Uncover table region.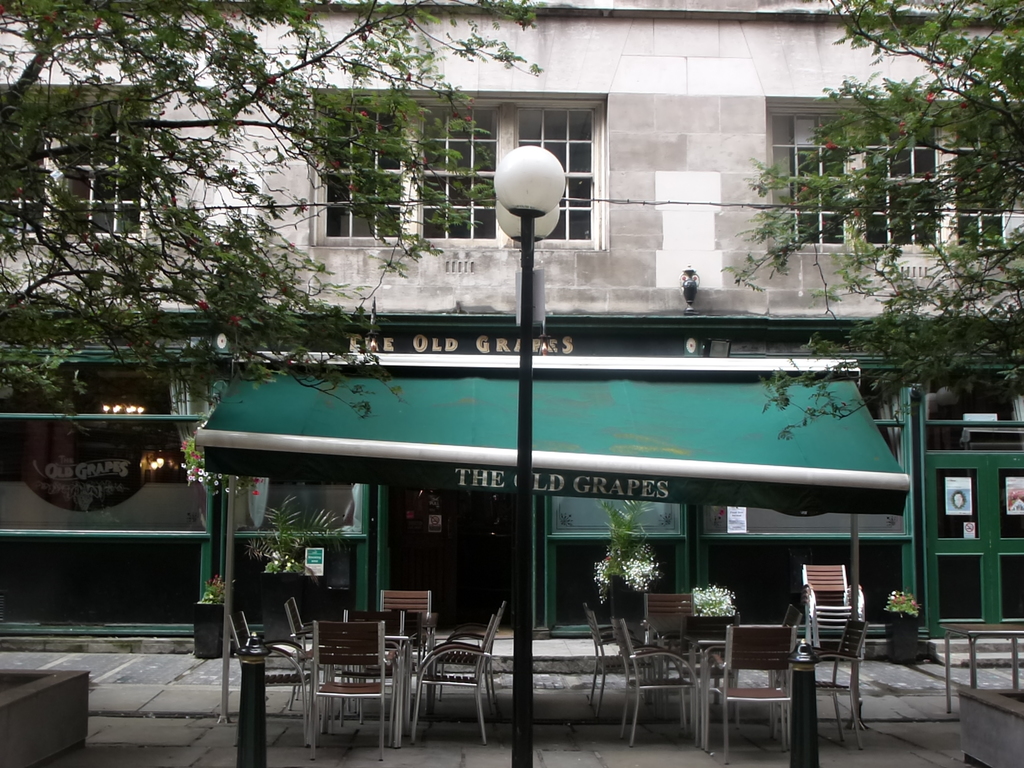
Uncovered: pyautogui.locateOnScreen(274, 589, 433, 756).
